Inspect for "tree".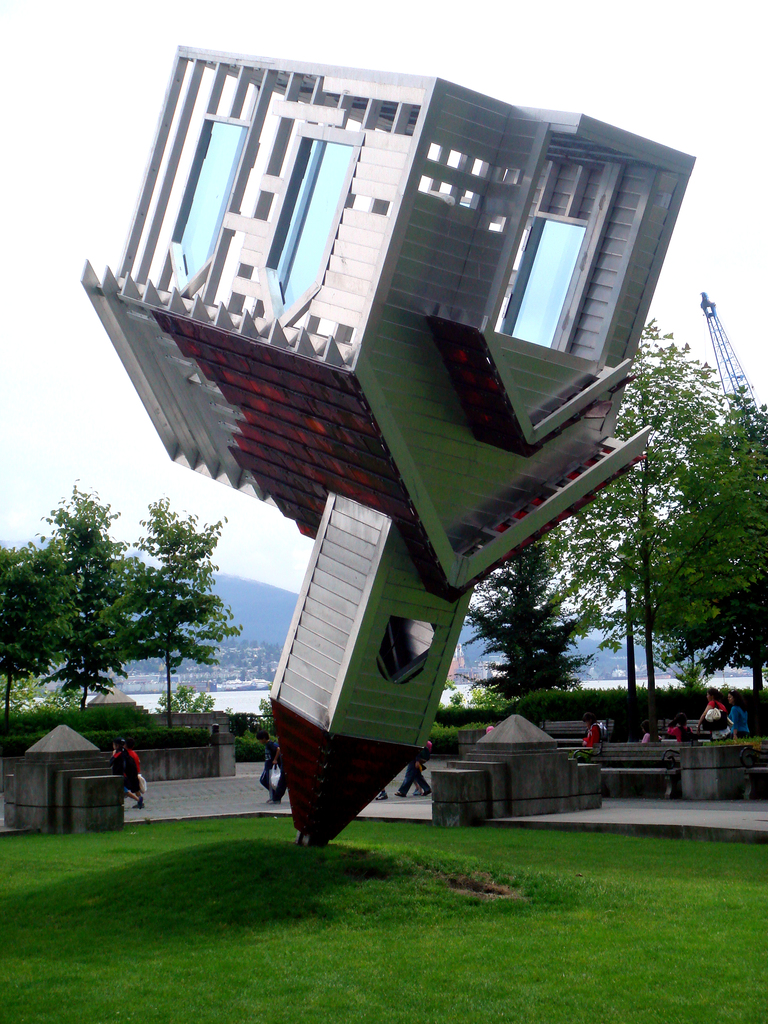
Inspection: (left=114, top=495, right=243, bottom=735).
